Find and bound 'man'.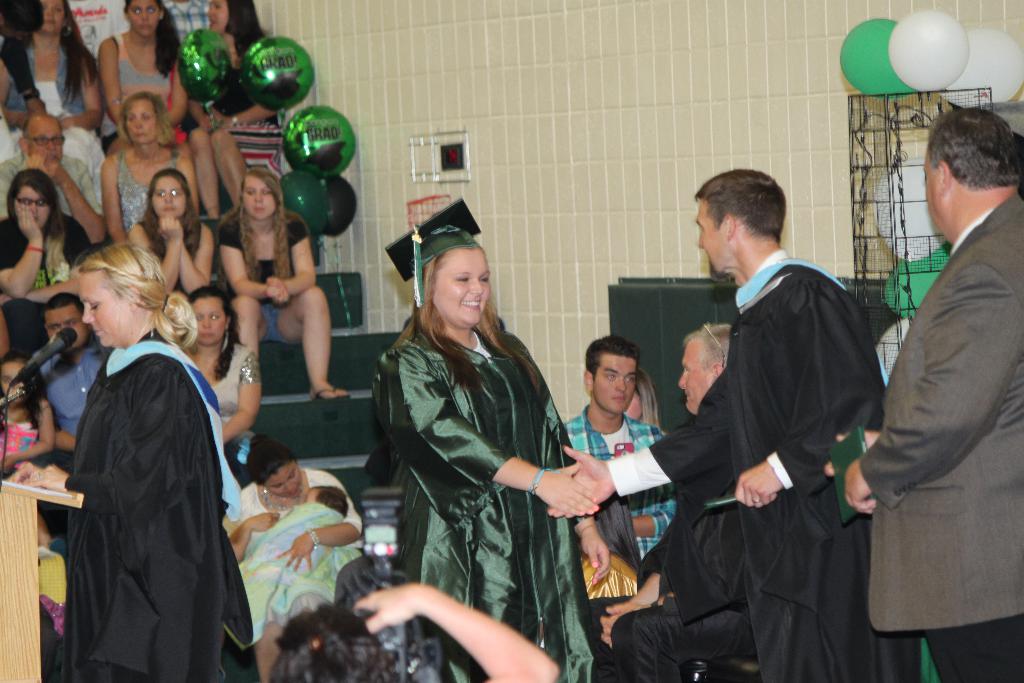
Bound: box(667, 160, 896, 682).
